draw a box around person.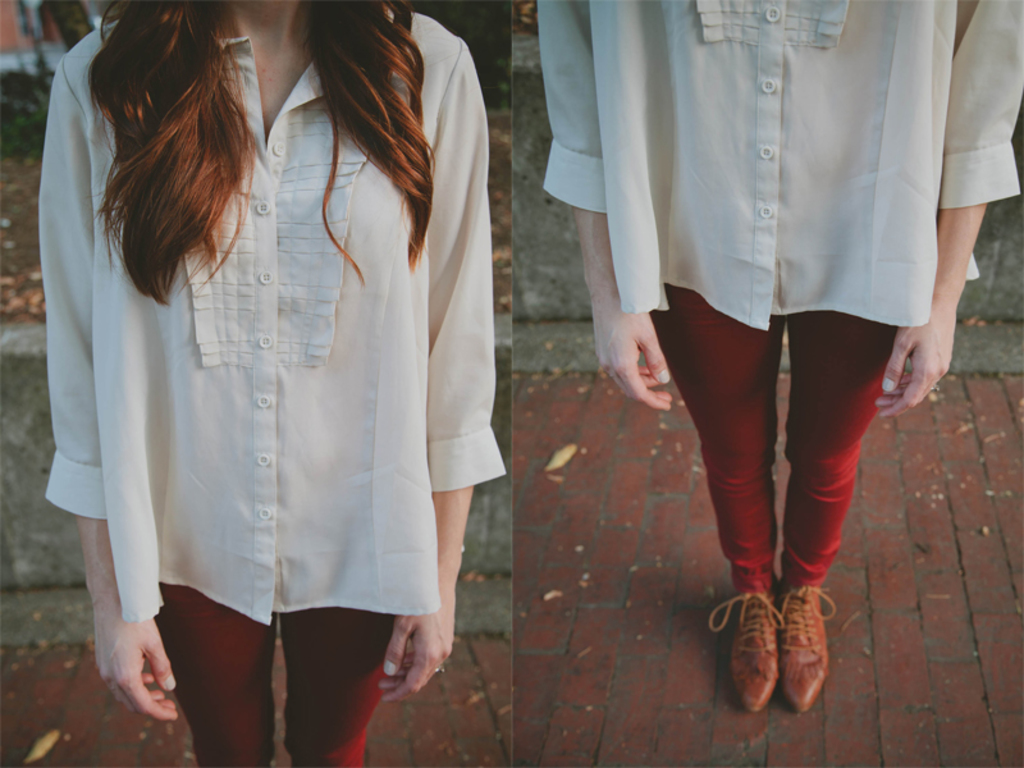
region(22, 0, 520, 767).
